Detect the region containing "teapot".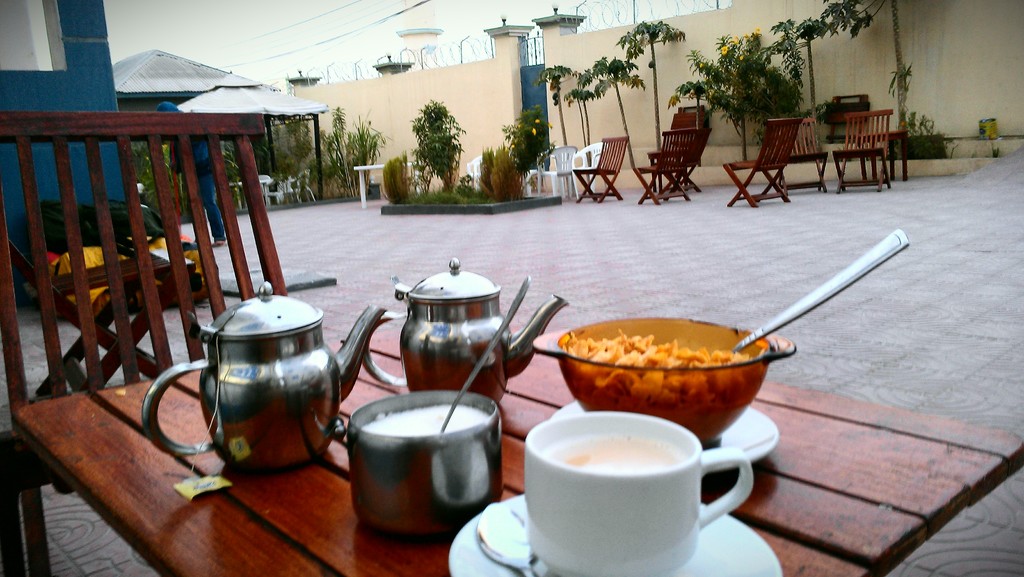
pyautogui.locateOnScreen(140, 277, 391, 473).
